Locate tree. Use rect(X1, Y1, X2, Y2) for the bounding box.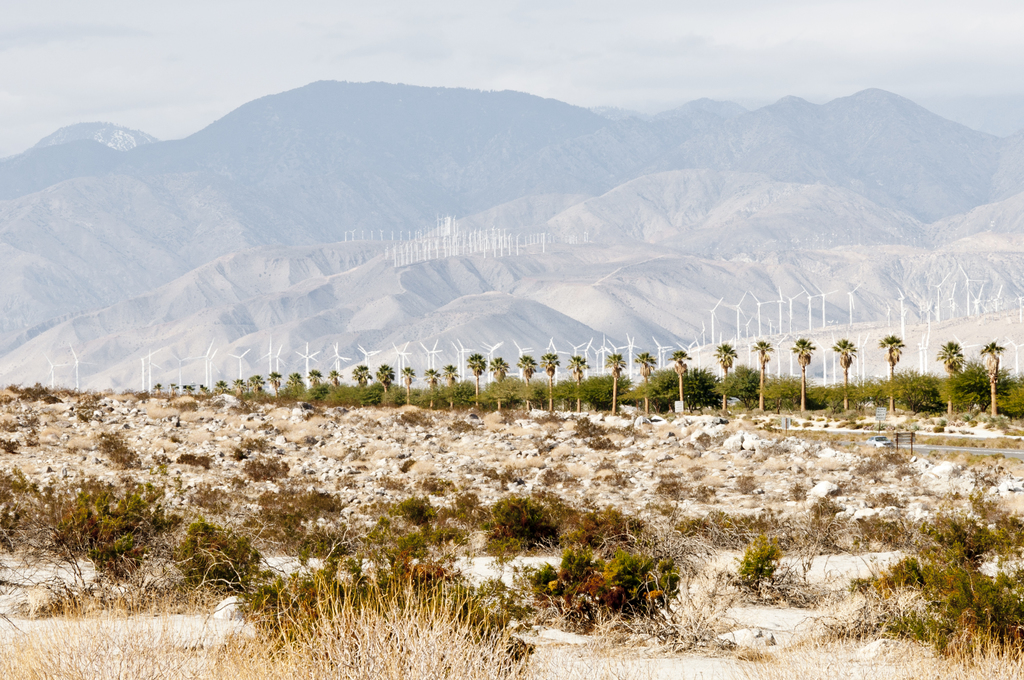
rect(290, 375, 300, 394).
